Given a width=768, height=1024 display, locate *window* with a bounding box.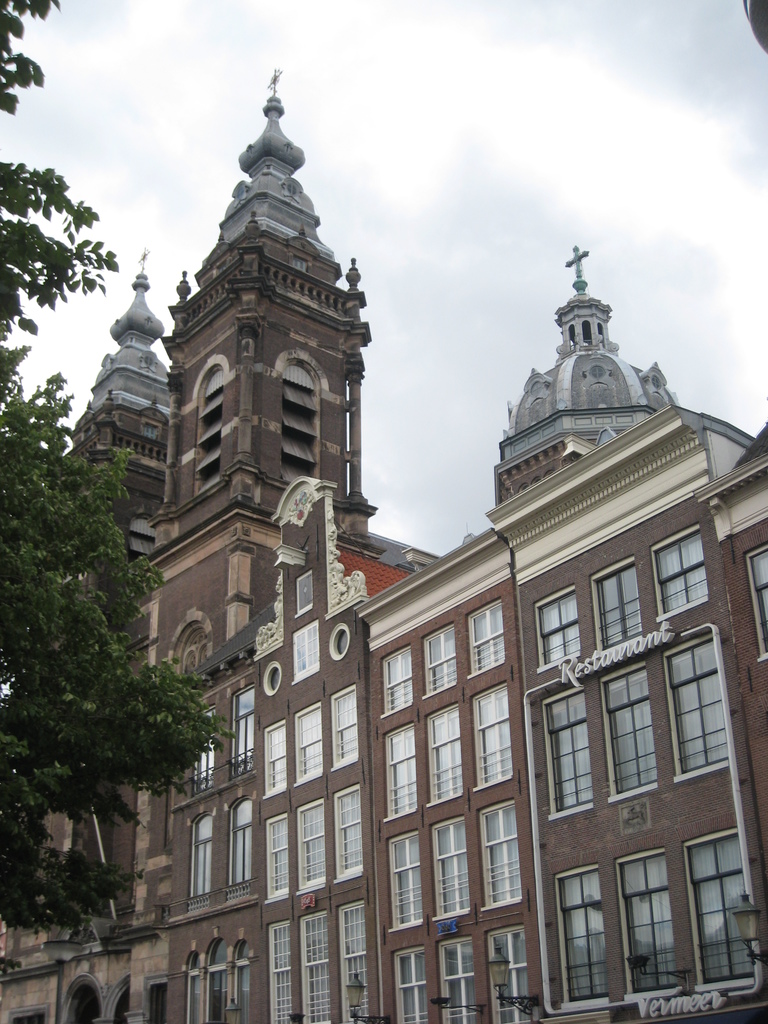
Located: detection(299, 802, 329, 889).
